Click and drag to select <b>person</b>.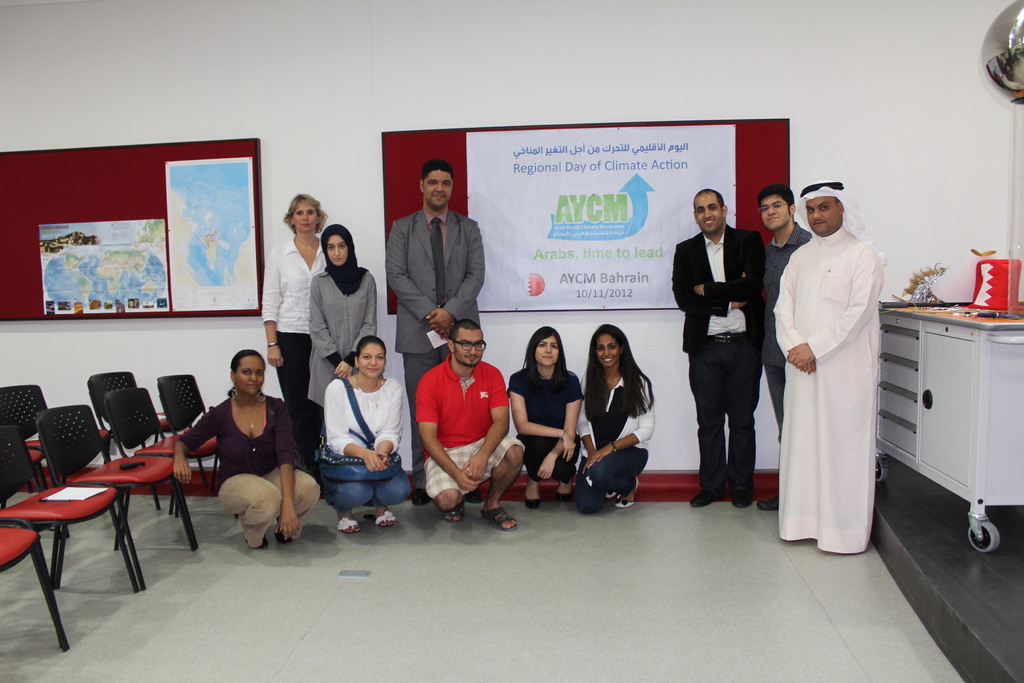
Selection: select_region(771, 177, 883, 554).
